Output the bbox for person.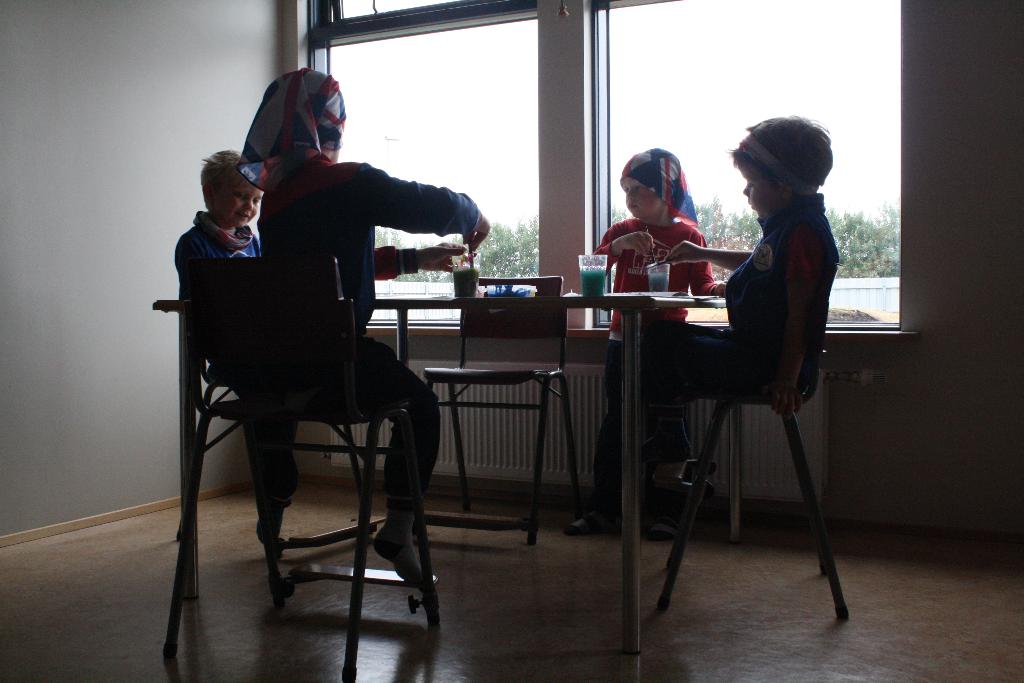
box=[169, 144, 299, 546].
